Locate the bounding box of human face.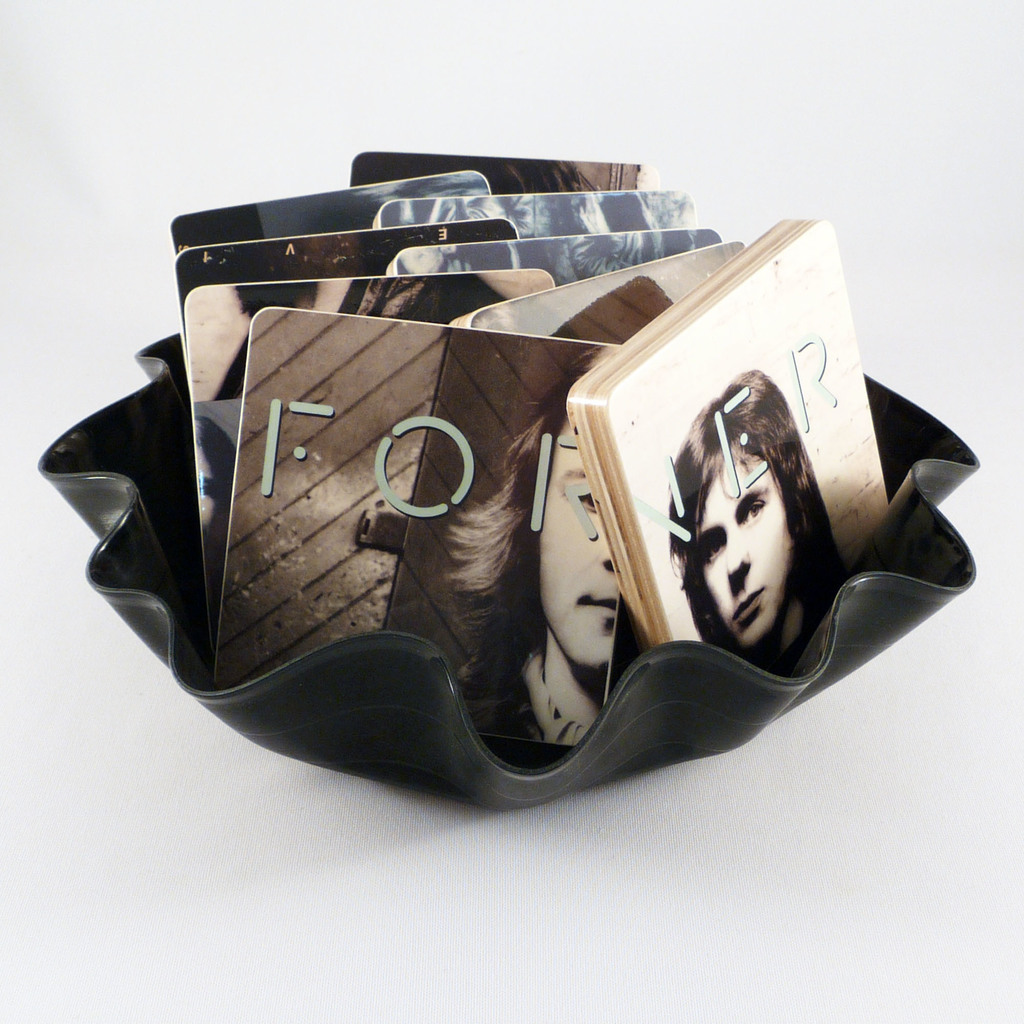
Bounding box: <region>545, 415, 615, 672</region>.
